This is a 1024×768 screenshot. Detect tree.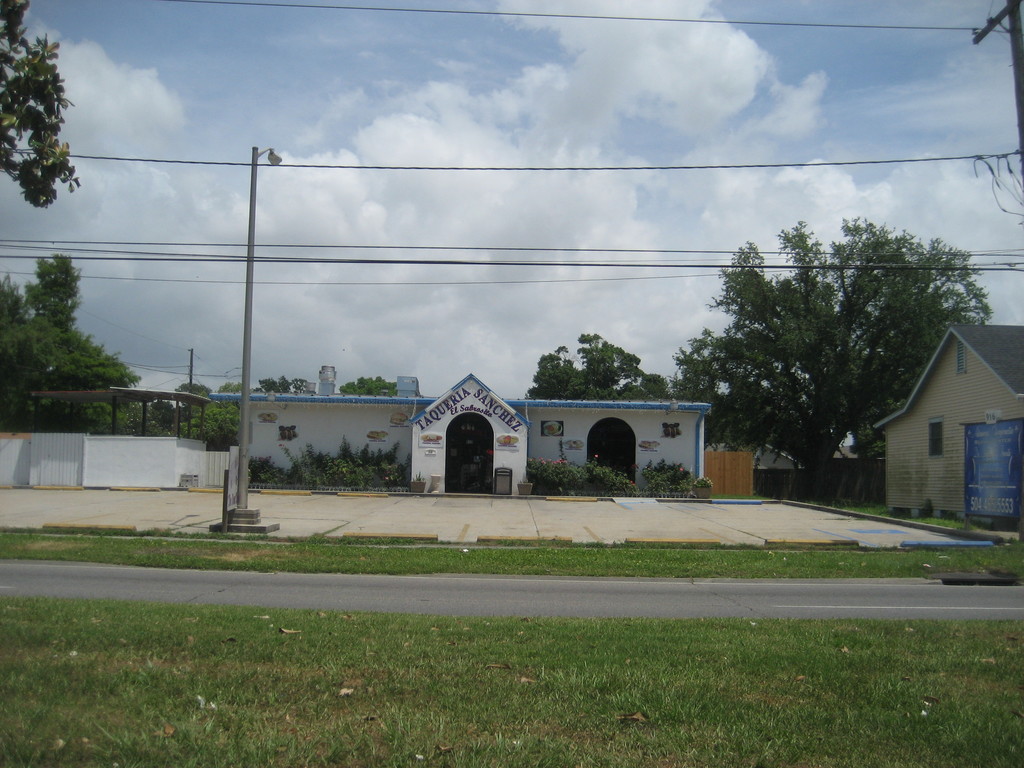
(19, 248, 138, 426).
